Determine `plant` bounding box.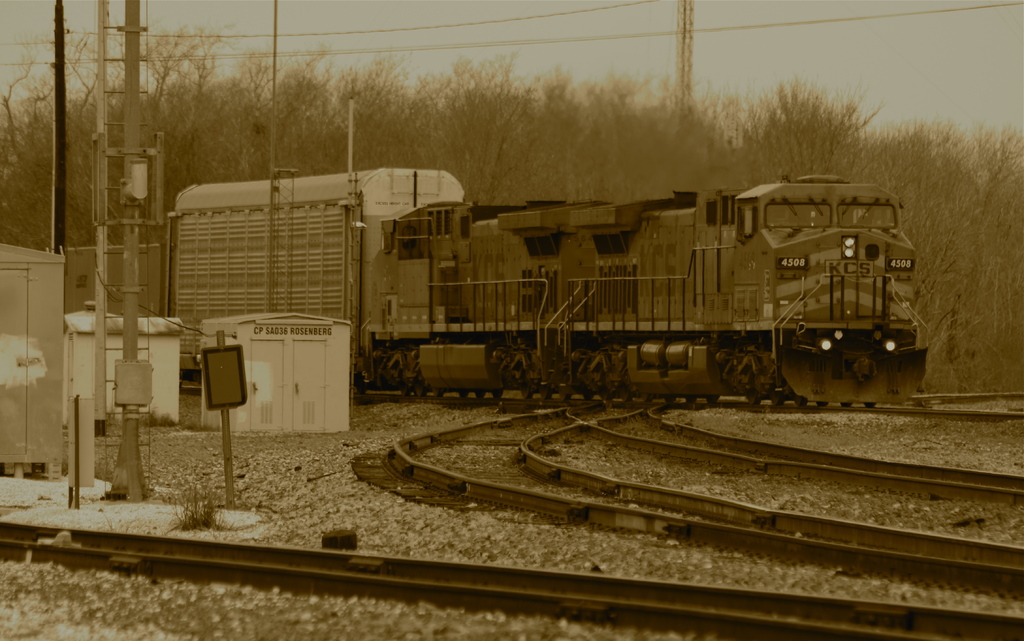
Determined: <bbox>138, 405, 184, 429</bbox>.
